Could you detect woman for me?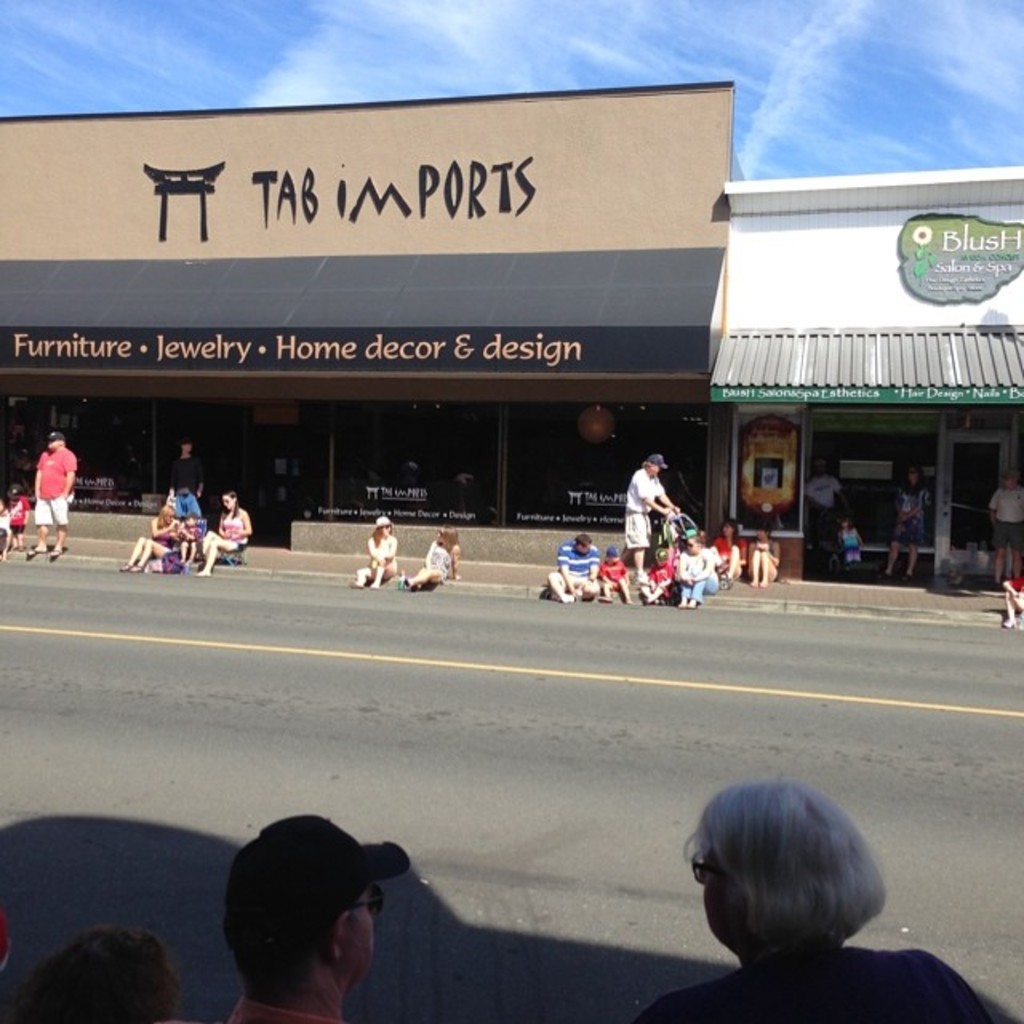
Detection result: pyautogui.locateOnScreen(198, 493, 248, 578).
